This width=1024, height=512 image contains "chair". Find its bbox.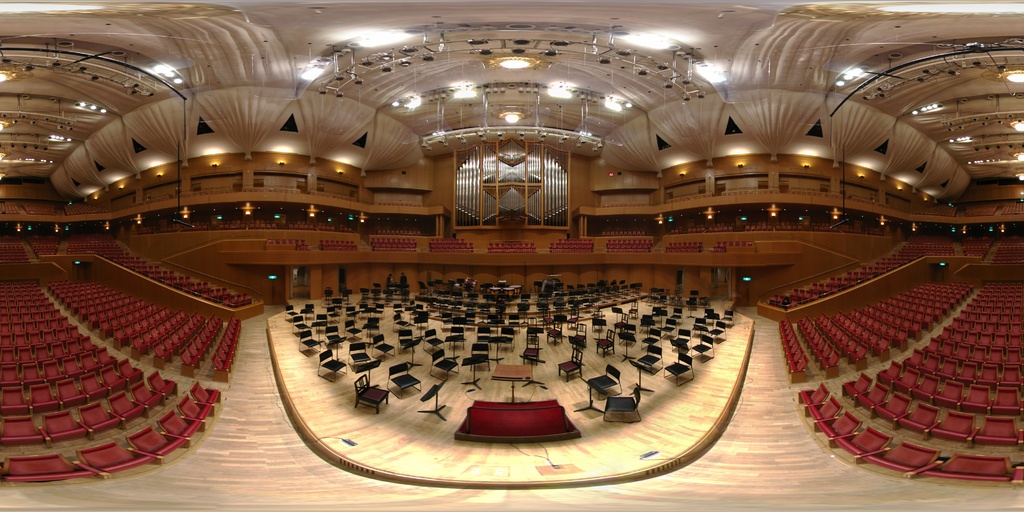
<box>607,305,624,328</box>.
